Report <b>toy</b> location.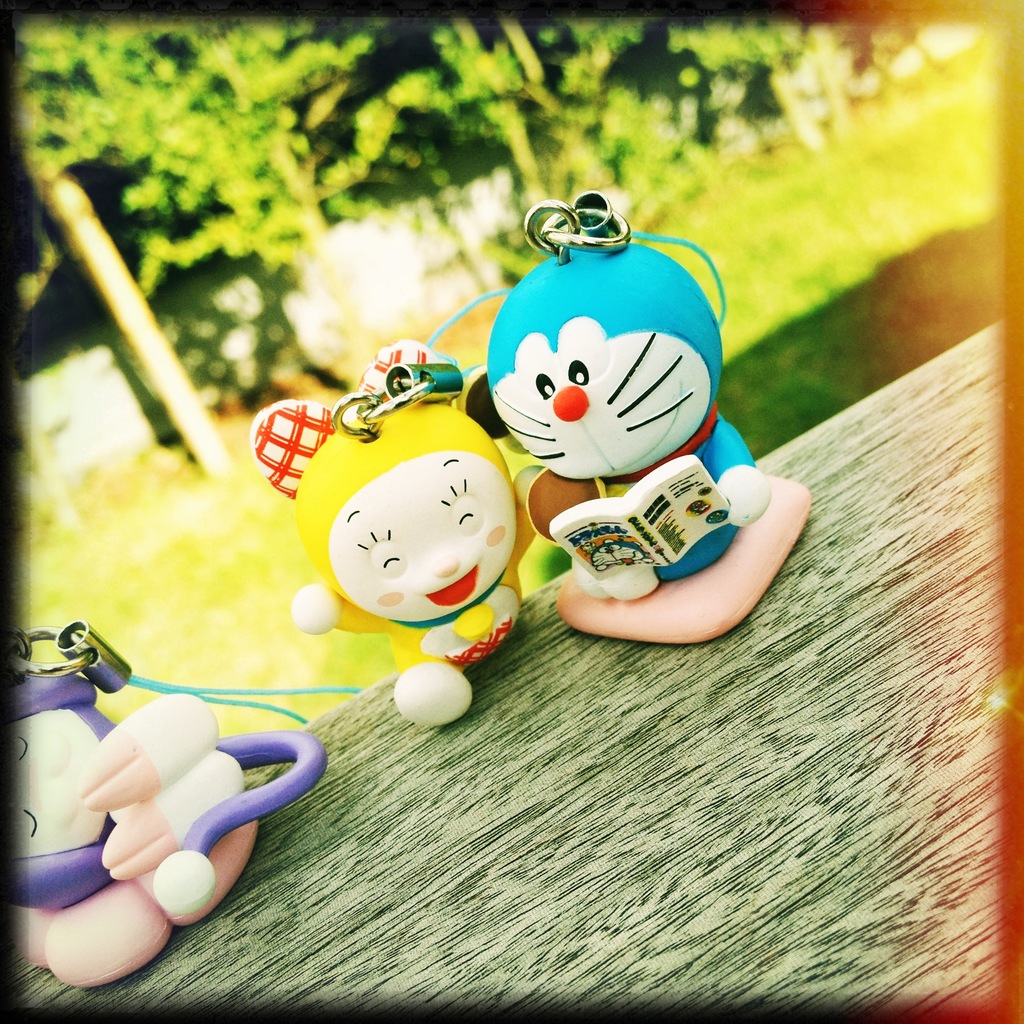
Report: [left=419, top=186, right=813, bottom=641].
